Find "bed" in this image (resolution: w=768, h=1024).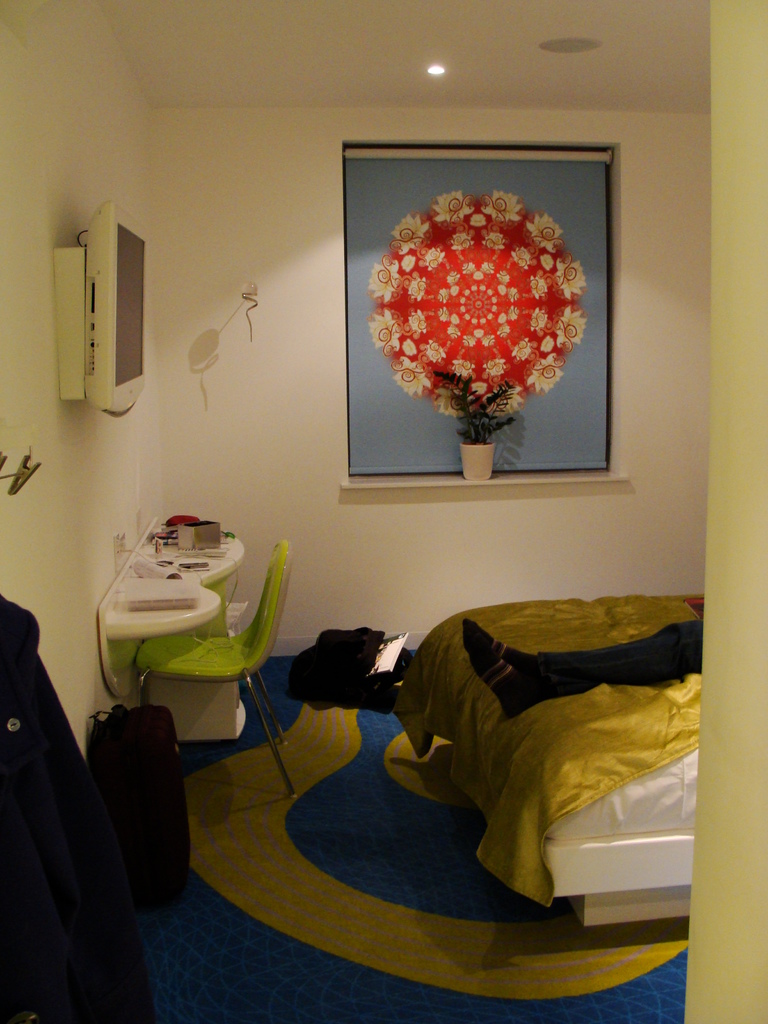
394/584/706/934.
